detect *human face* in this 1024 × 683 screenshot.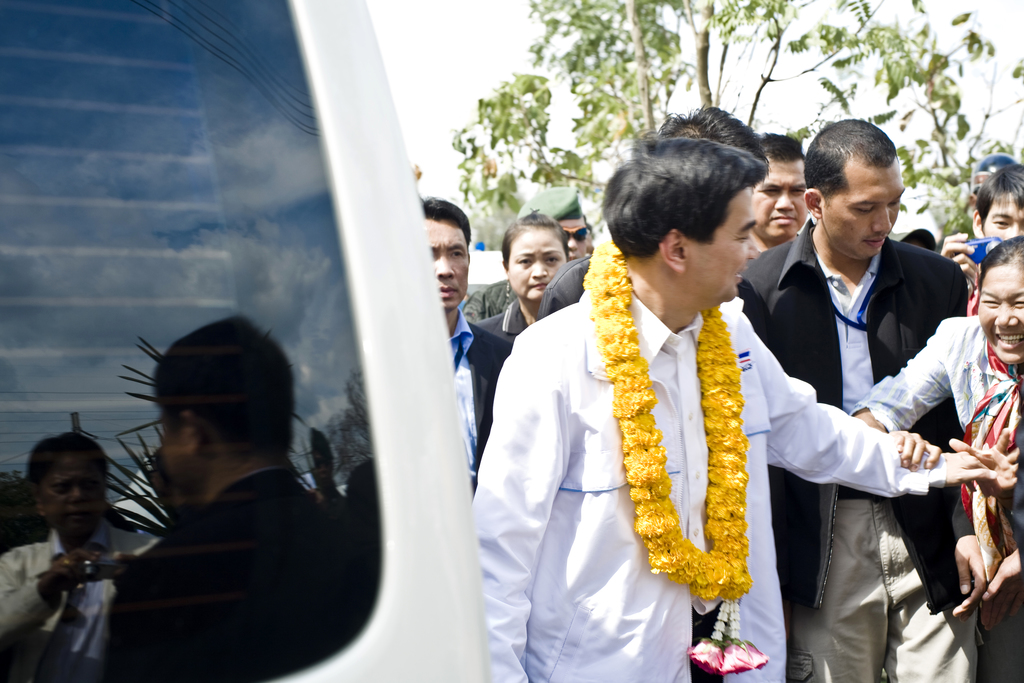
Detection: BBox(829, 159, 902, 256).
